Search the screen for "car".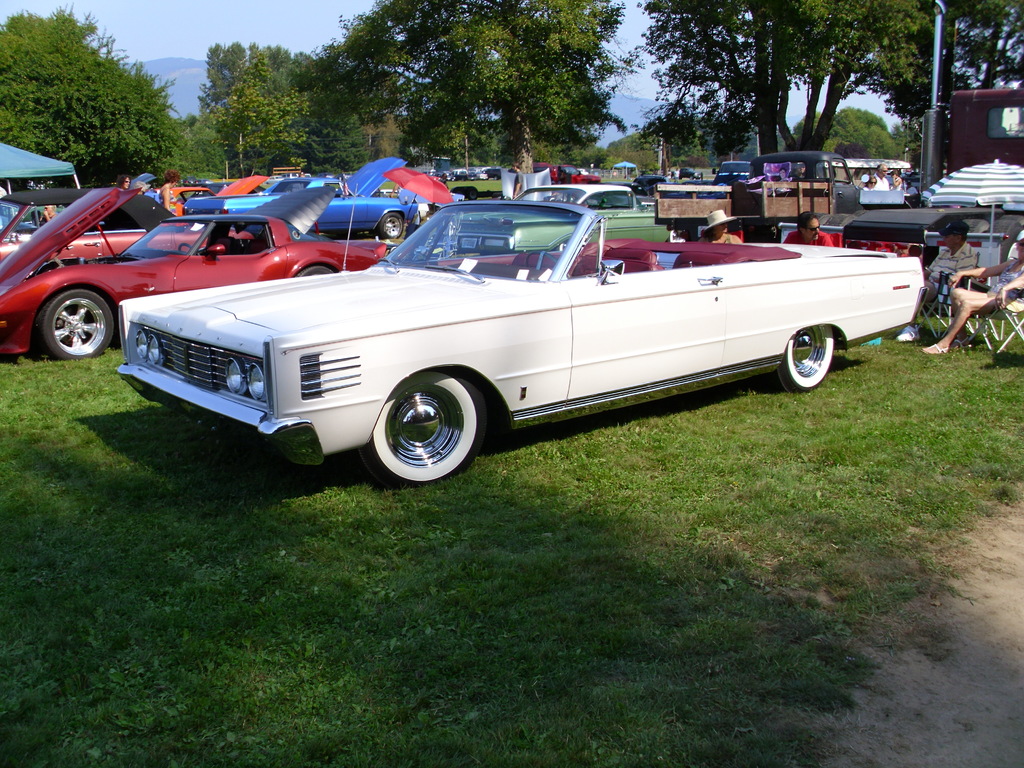
Found at crop(0, 184, 405, 362).
